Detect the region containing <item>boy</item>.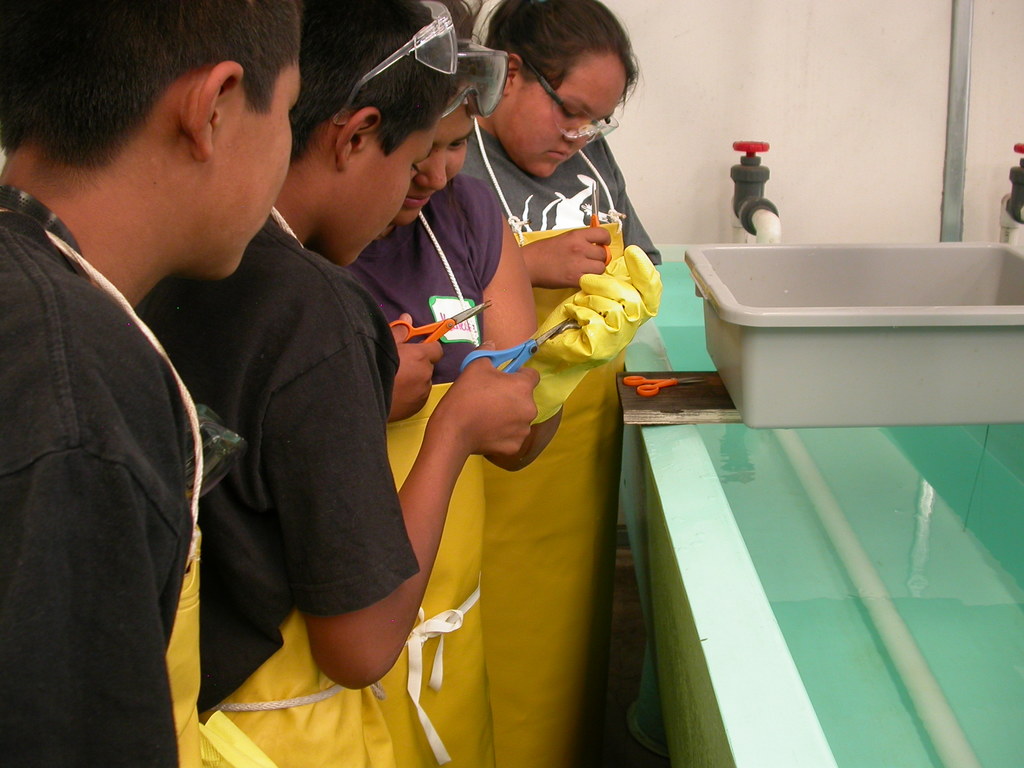
0 0 290 767.
